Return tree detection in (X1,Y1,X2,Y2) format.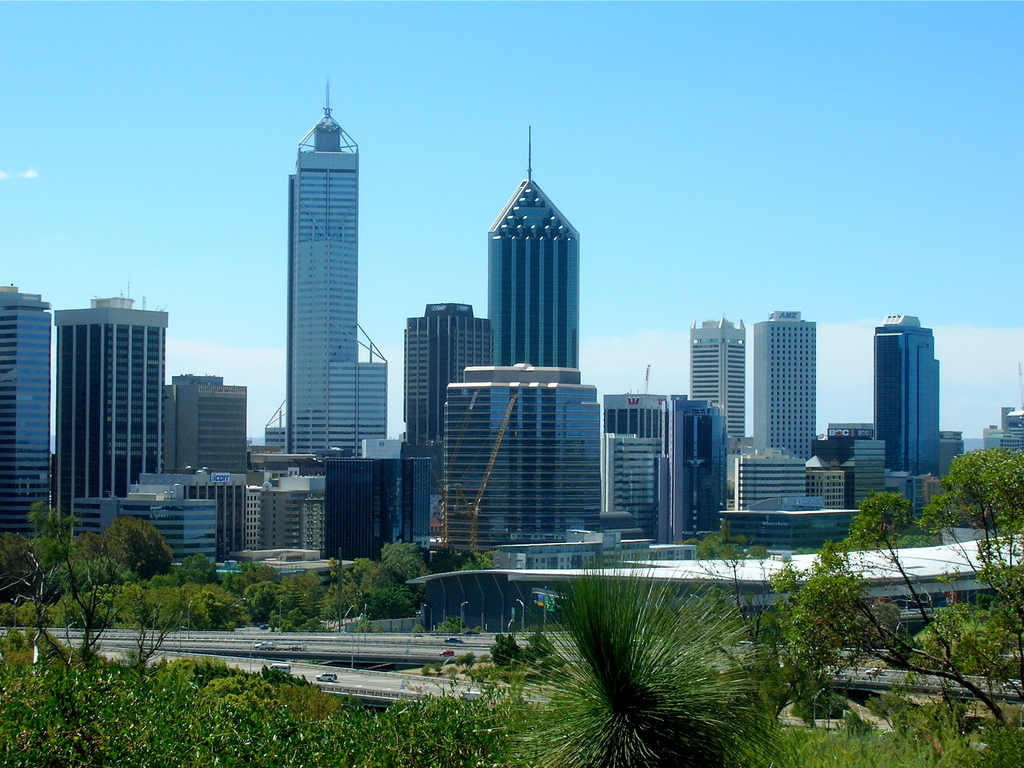
(364,555,412,625).
